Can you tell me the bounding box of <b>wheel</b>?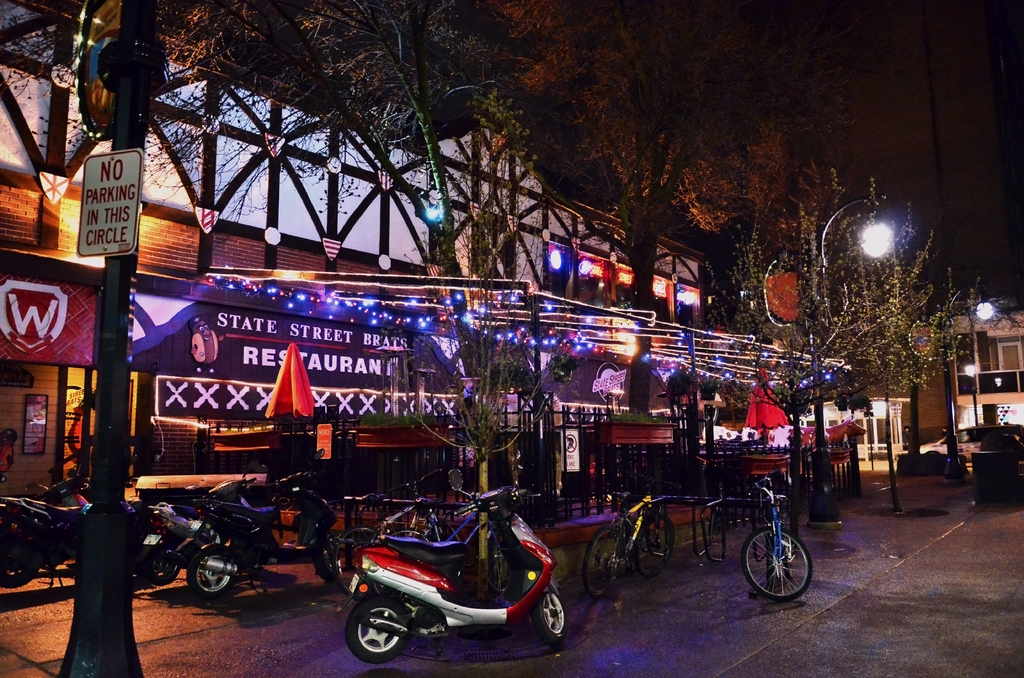
region(138, 537, 181, 588).
